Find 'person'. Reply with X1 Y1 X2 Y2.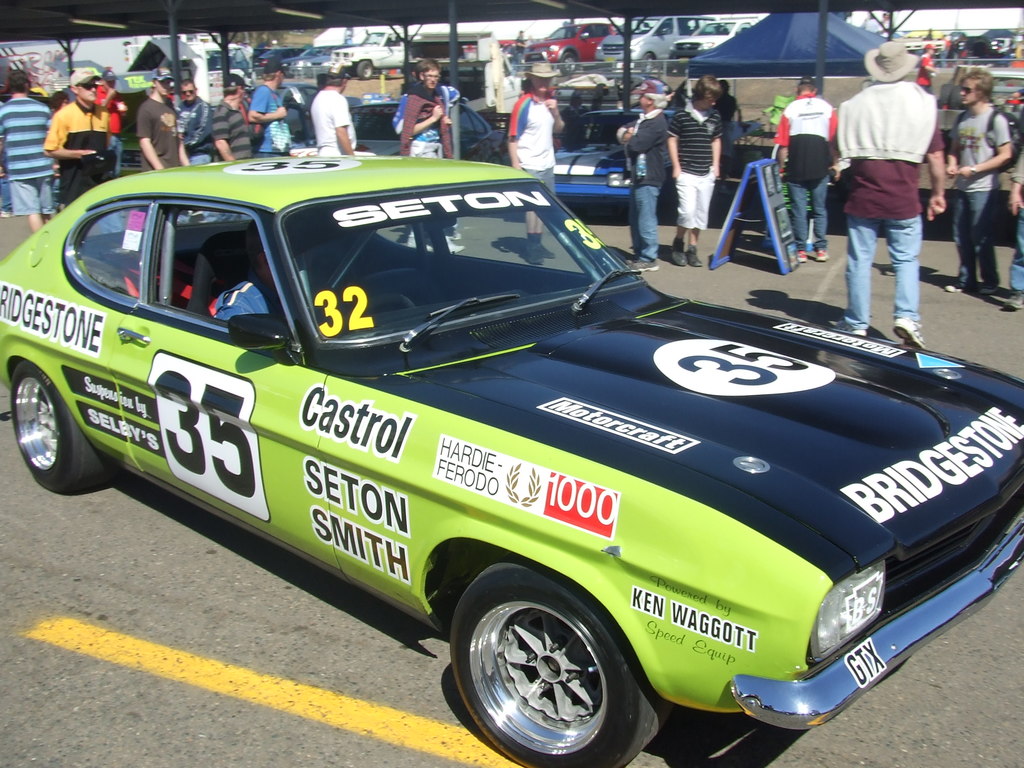
176 77 216 168.
